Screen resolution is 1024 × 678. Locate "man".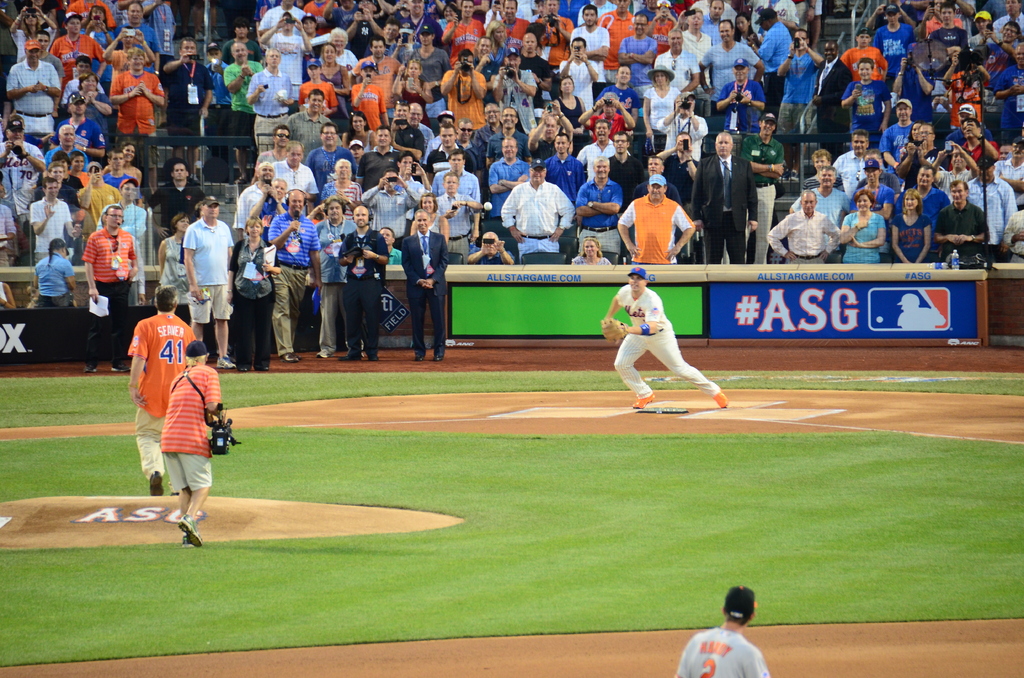
box(264, 187, 324, 360).
